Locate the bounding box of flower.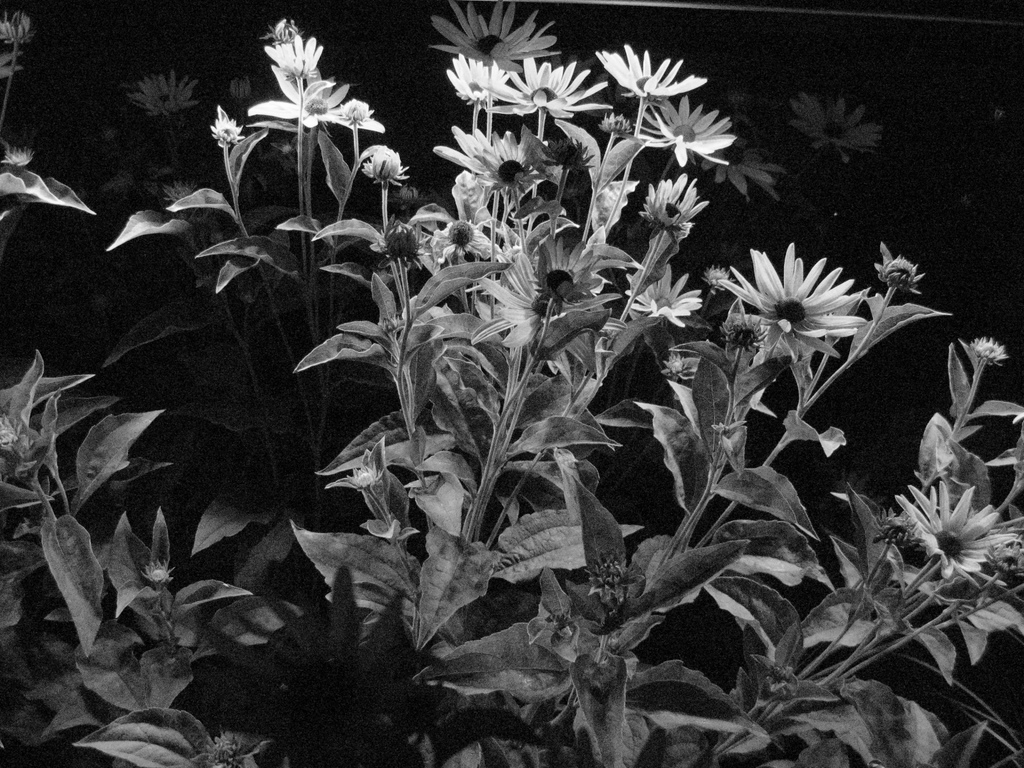
Bounding box: BBox(364, 142, 409, 191).
